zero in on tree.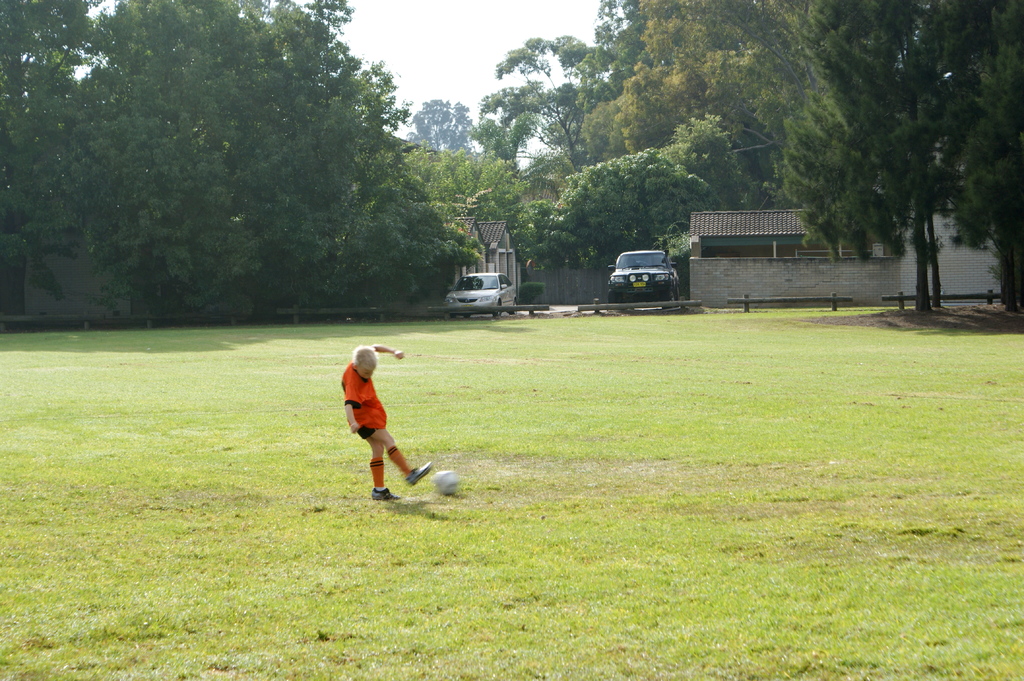
Zeroed in: [540, 146, 717, 269].
